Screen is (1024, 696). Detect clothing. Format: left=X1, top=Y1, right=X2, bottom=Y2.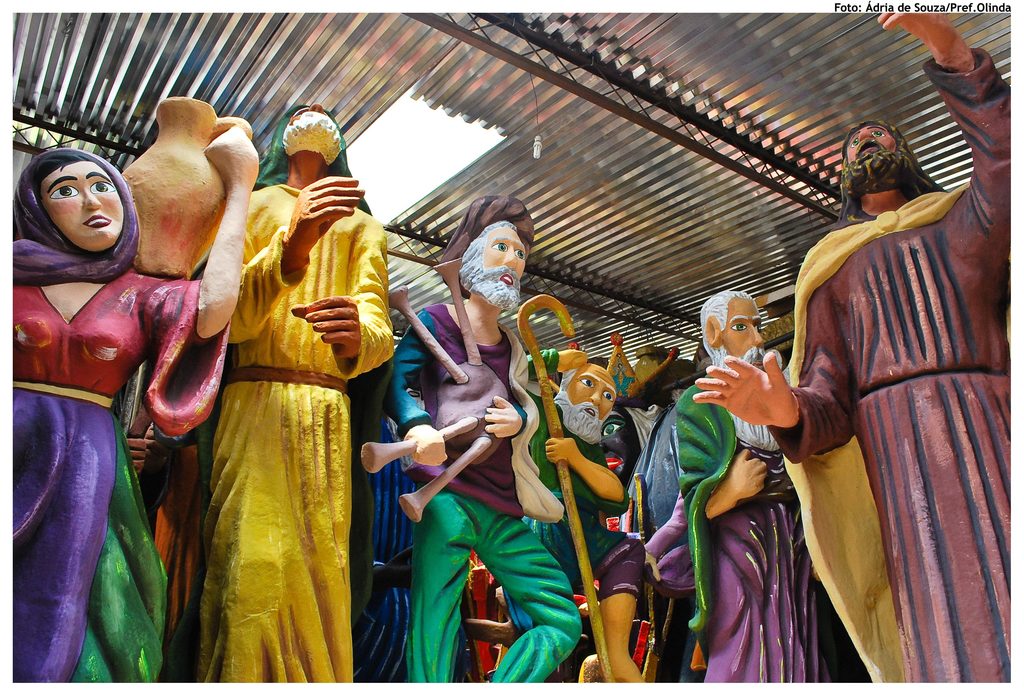
left=388, top=299, right=582, bottom=682.
